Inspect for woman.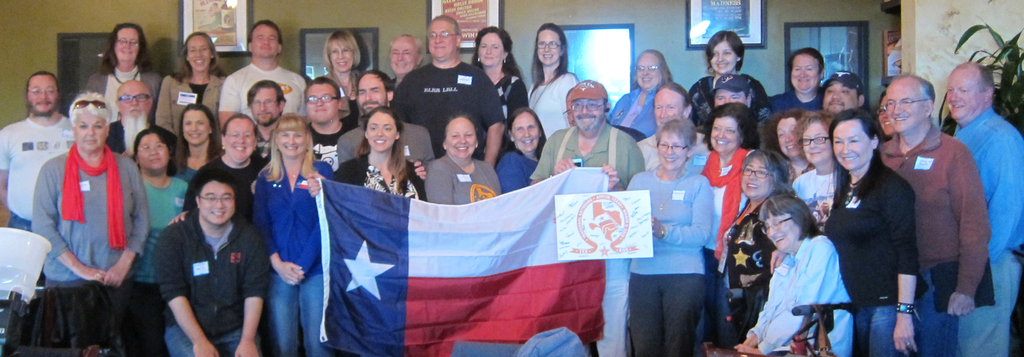
Inspection: left=831, top=96, right=931, bottom=350.
